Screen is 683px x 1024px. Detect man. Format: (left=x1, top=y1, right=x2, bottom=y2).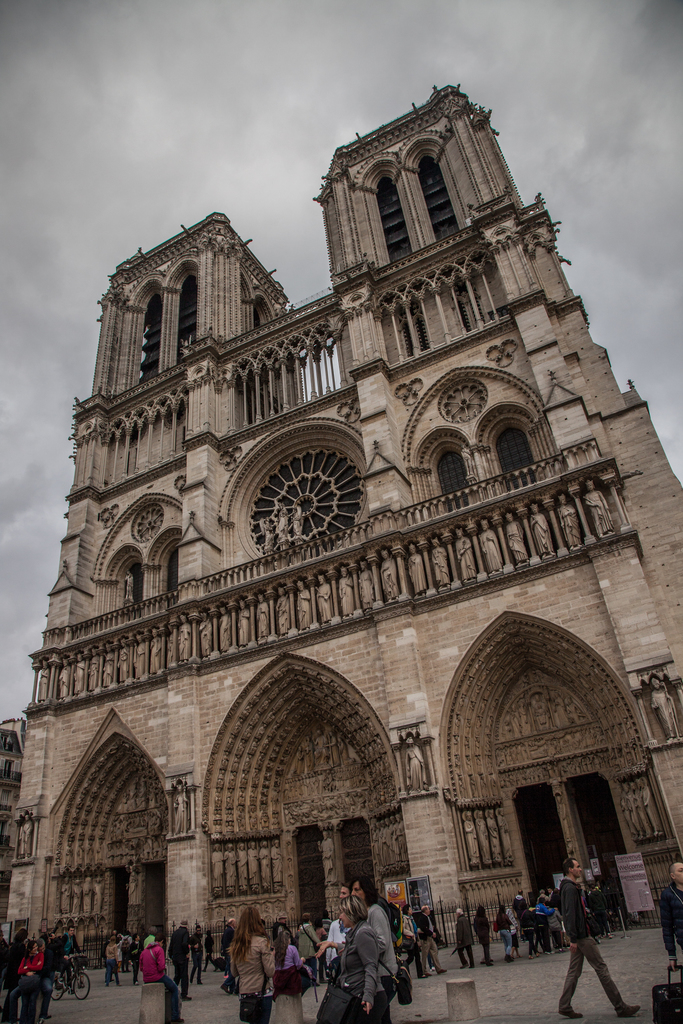
(left=190, top=927, right=202, bottom=986).
